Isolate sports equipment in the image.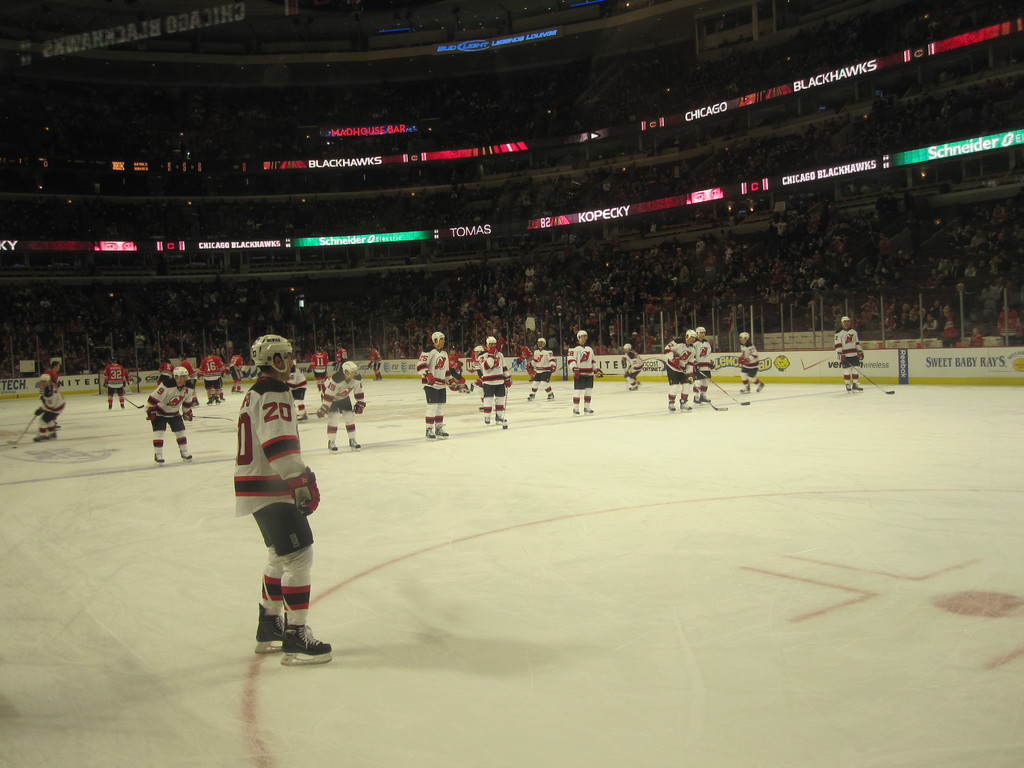
Isolated region: Rect(693, 325, 705, 338).
